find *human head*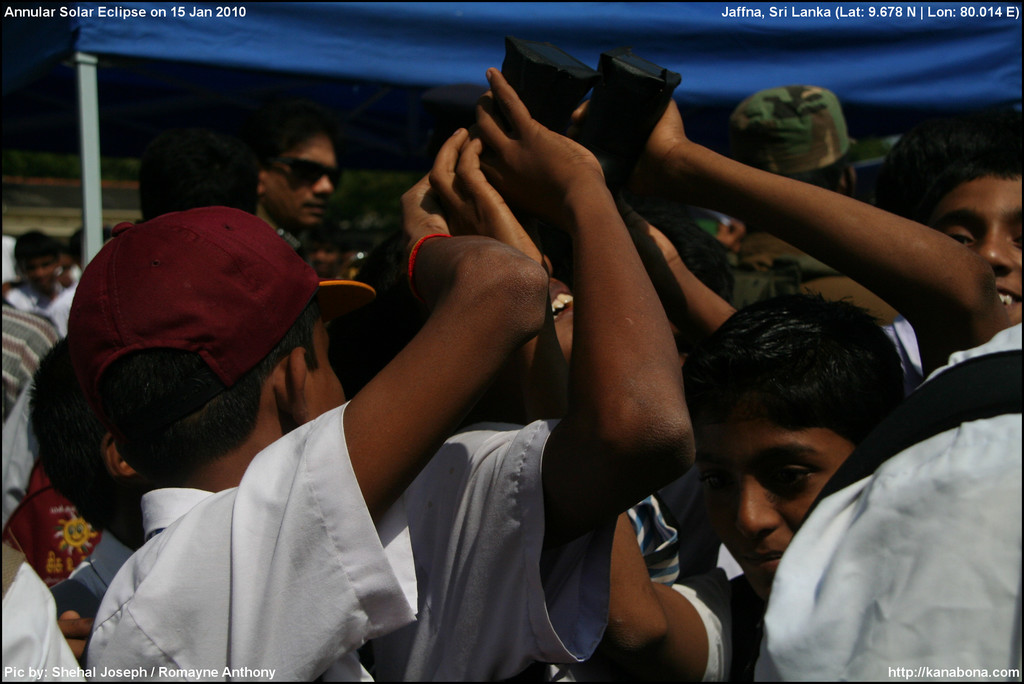
56 211 346 519
